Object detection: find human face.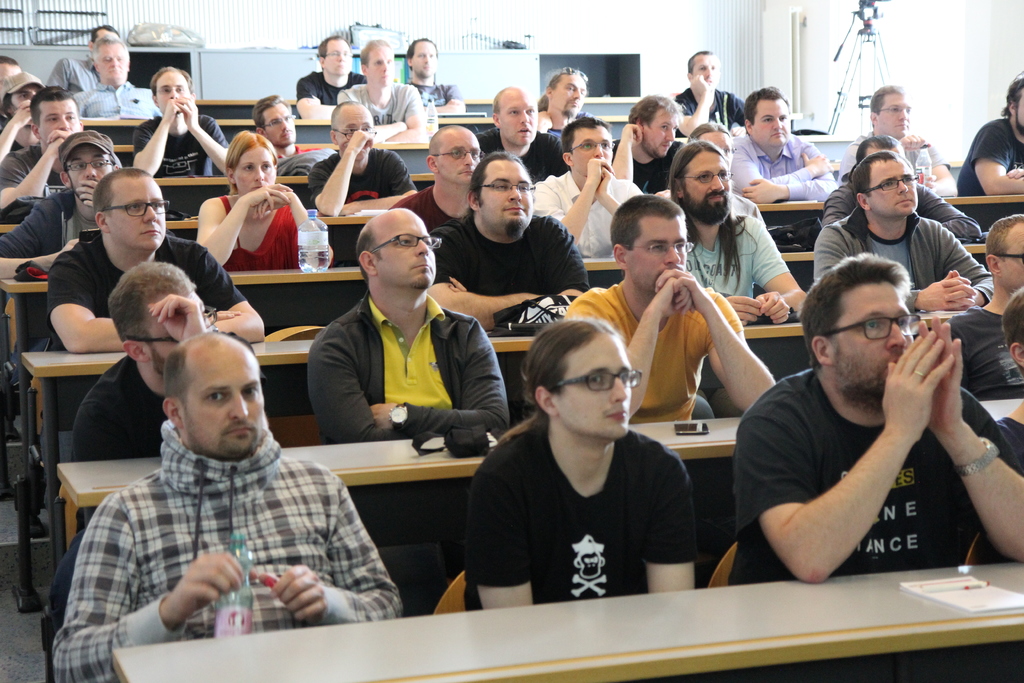
<region>177, 346, 265, 454</region>.
